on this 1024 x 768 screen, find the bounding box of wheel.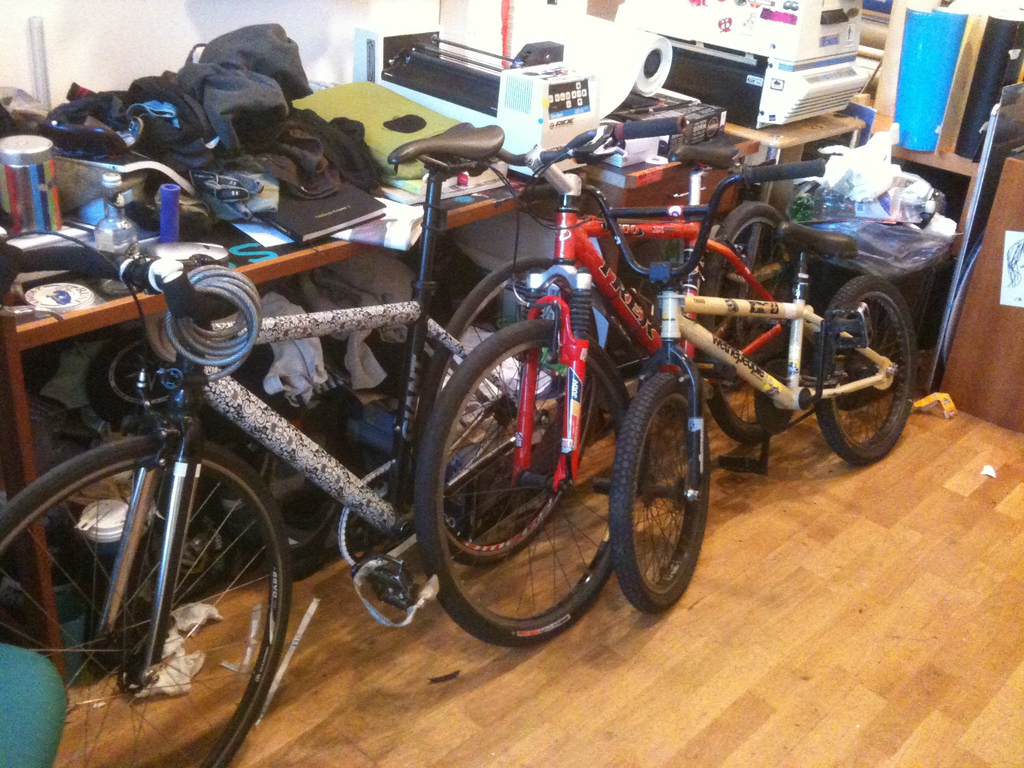
Bounding box: {"left": 816, "top": 276, "right": 918, "bottom": 466}.
